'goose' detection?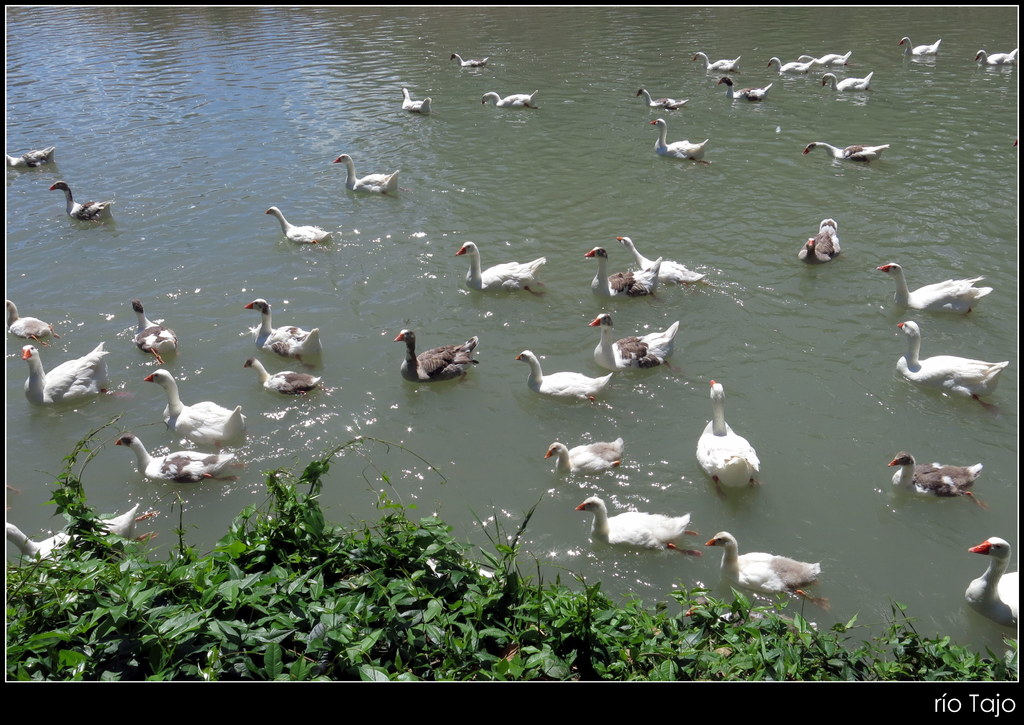
locate(804, 136, 886, 168)
